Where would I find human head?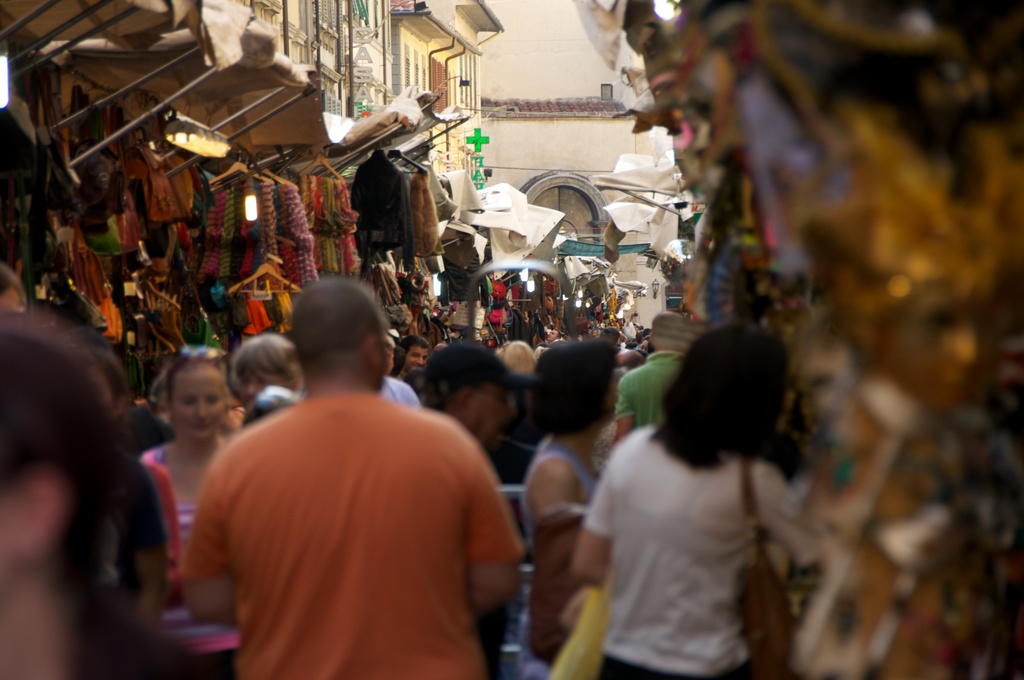
At <bbox>649, 310, 690, 352</bbox>.
